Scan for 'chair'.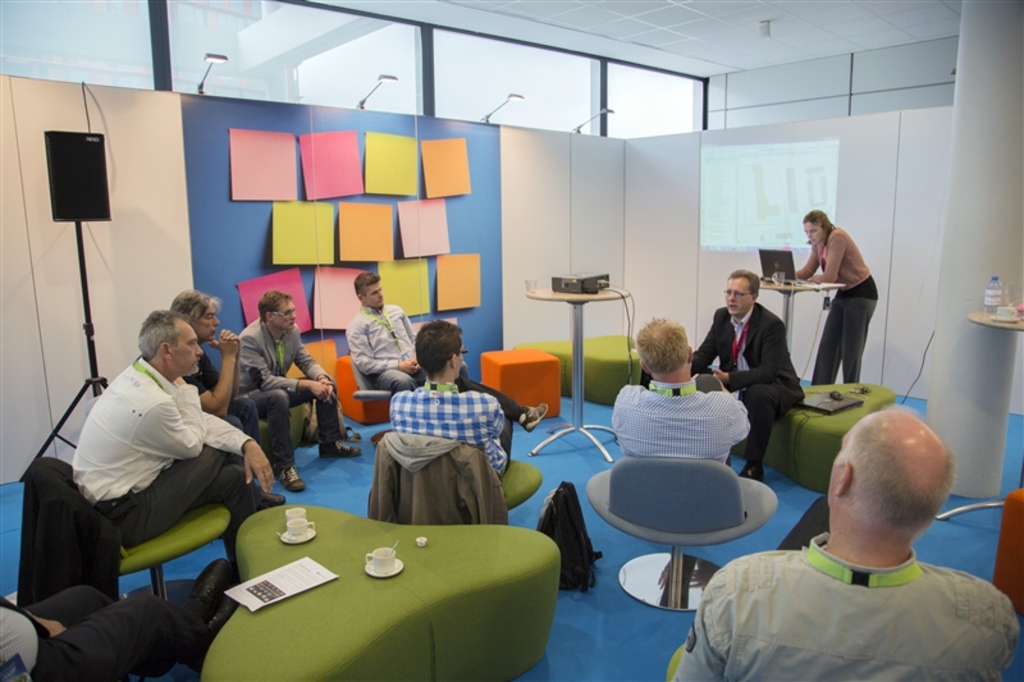
Scan result: pyautogui.locateOnScreen(35, 463, 239, 613).
